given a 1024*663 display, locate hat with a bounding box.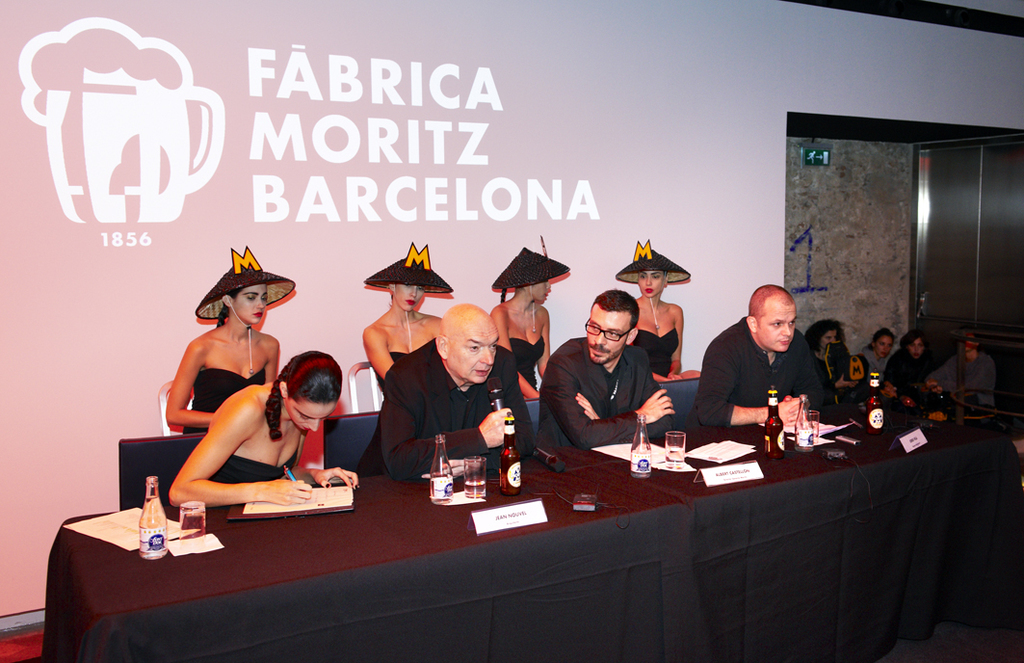
Located: [491, 243, 569, 293].
